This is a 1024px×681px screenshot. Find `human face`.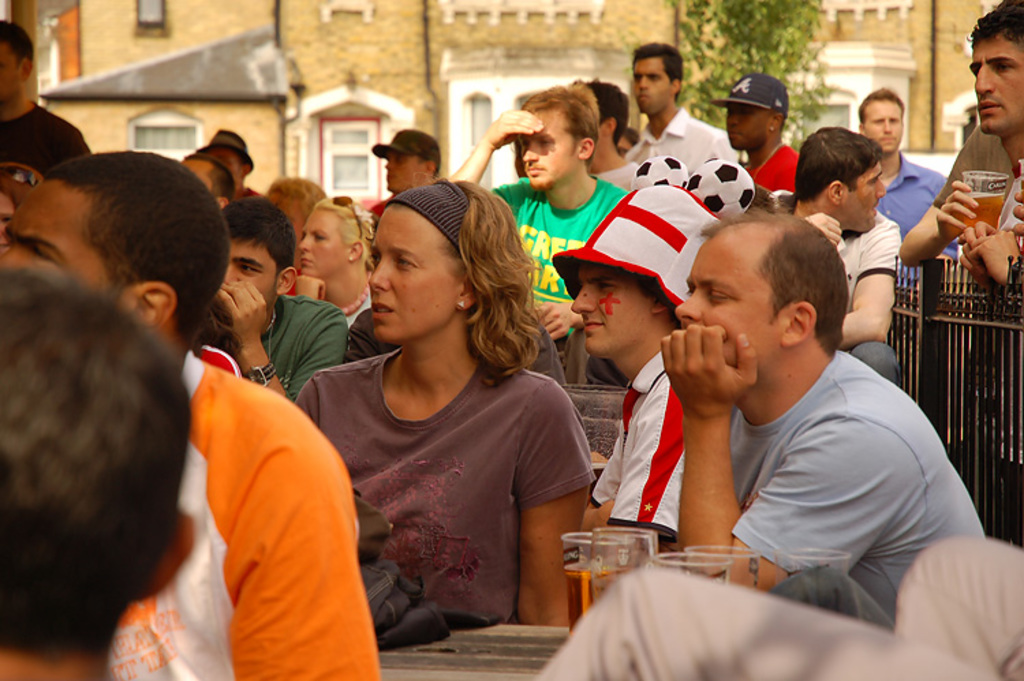
Bounding box: BBox(967, 35, 1023, 130).
